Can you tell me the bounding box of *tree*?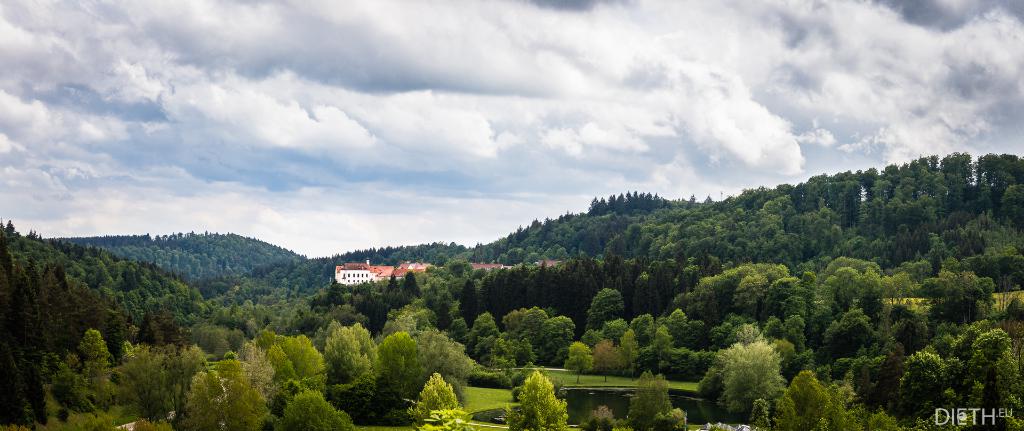
x1=511 y1=363 x2=565 y2=425.
